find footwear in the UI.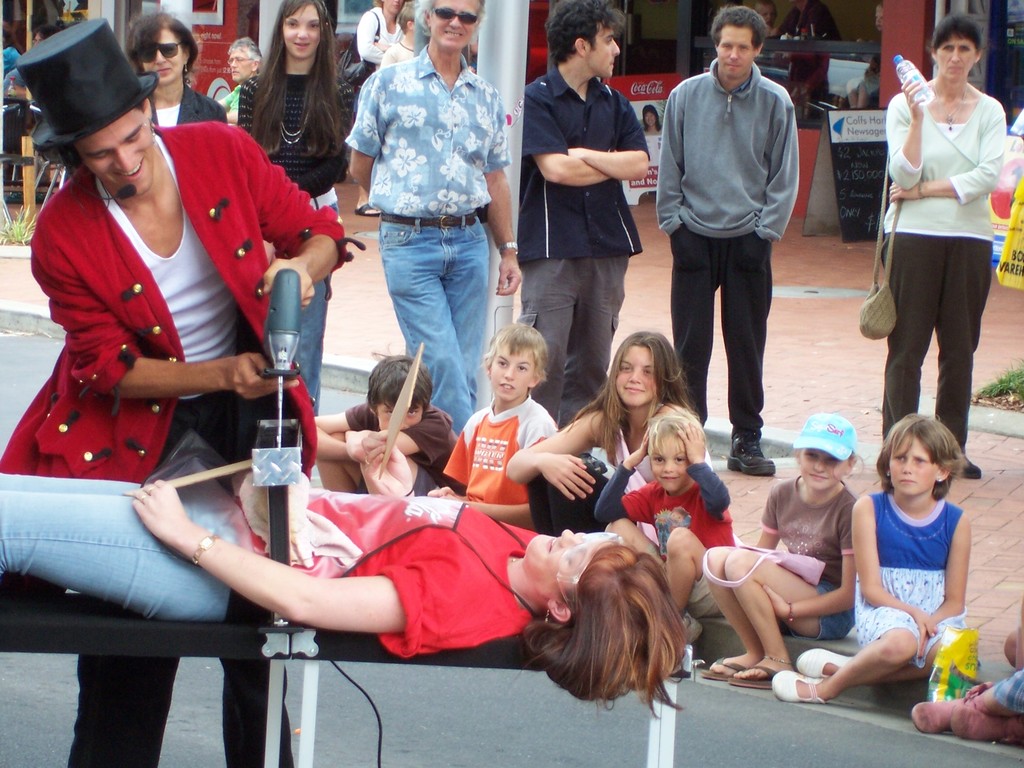
UI element at [left=953, top=447, right=983, bottom=483].
